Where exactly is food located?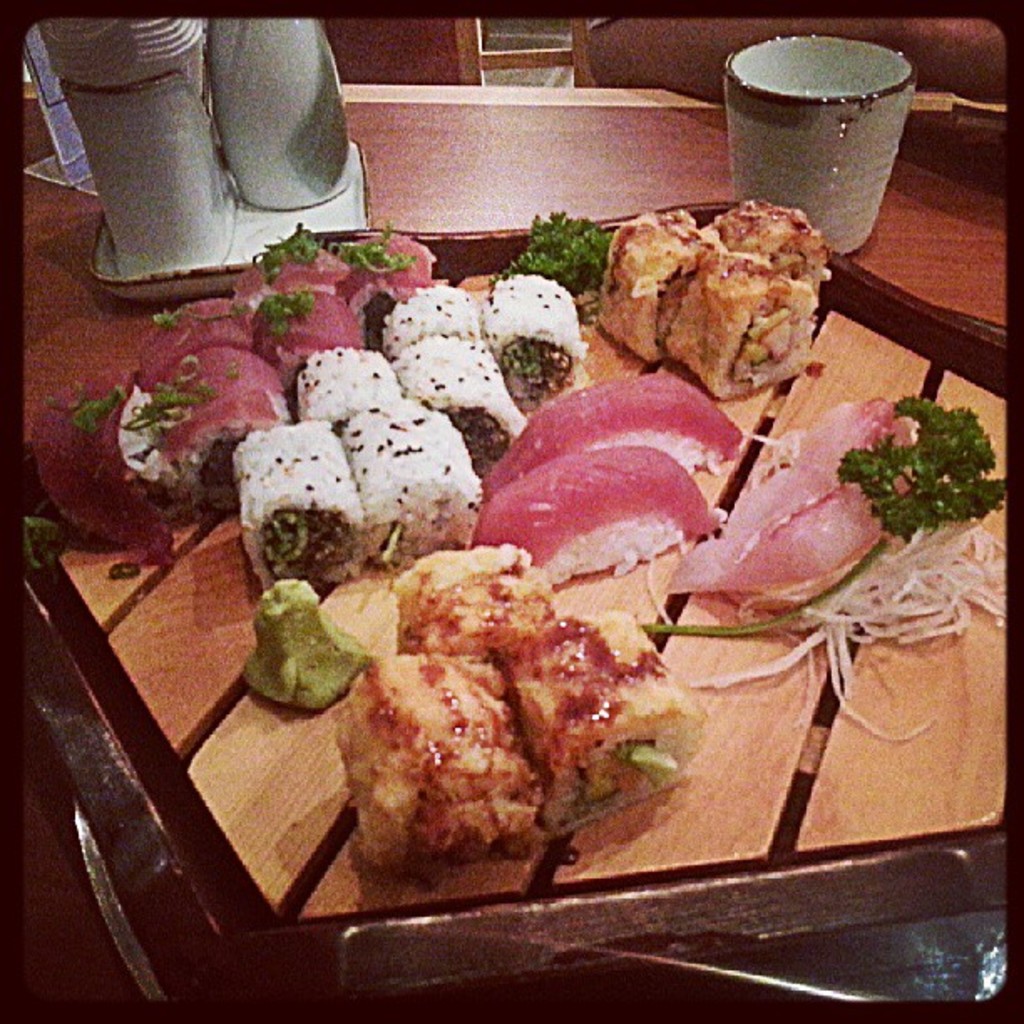
Its bounding box is <region>668, 248, 820, 398</region>.
